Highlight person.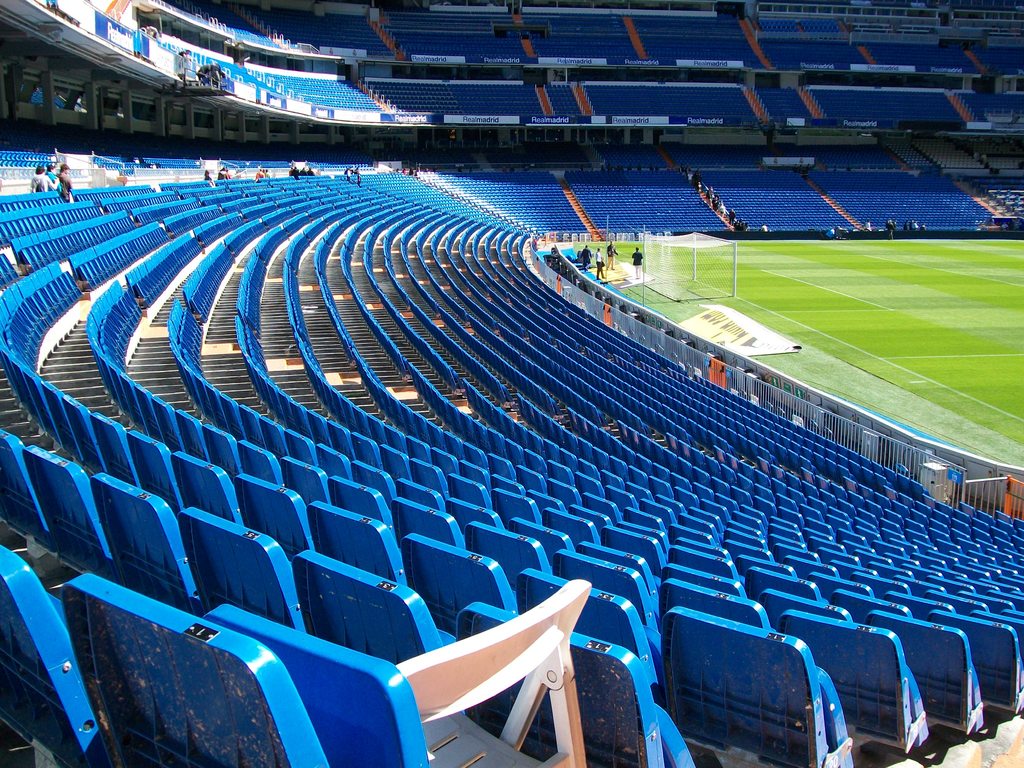
Highlighted region: left=592, top=246, right=609, bottom=284.
